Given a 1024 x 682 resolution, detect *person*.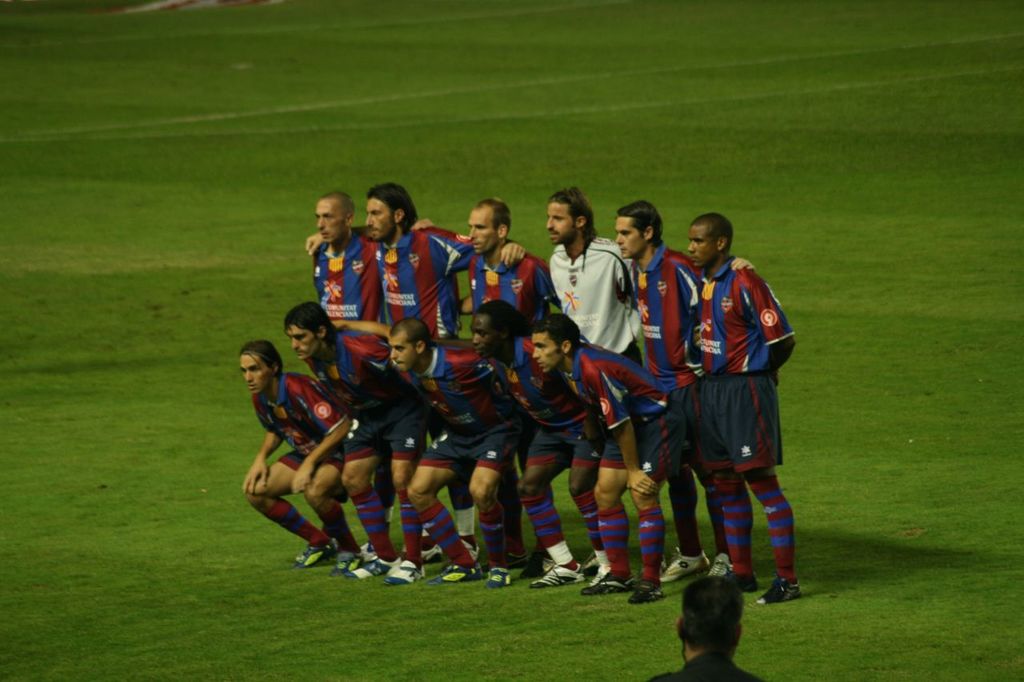
box(230, 310, 361, 557).
